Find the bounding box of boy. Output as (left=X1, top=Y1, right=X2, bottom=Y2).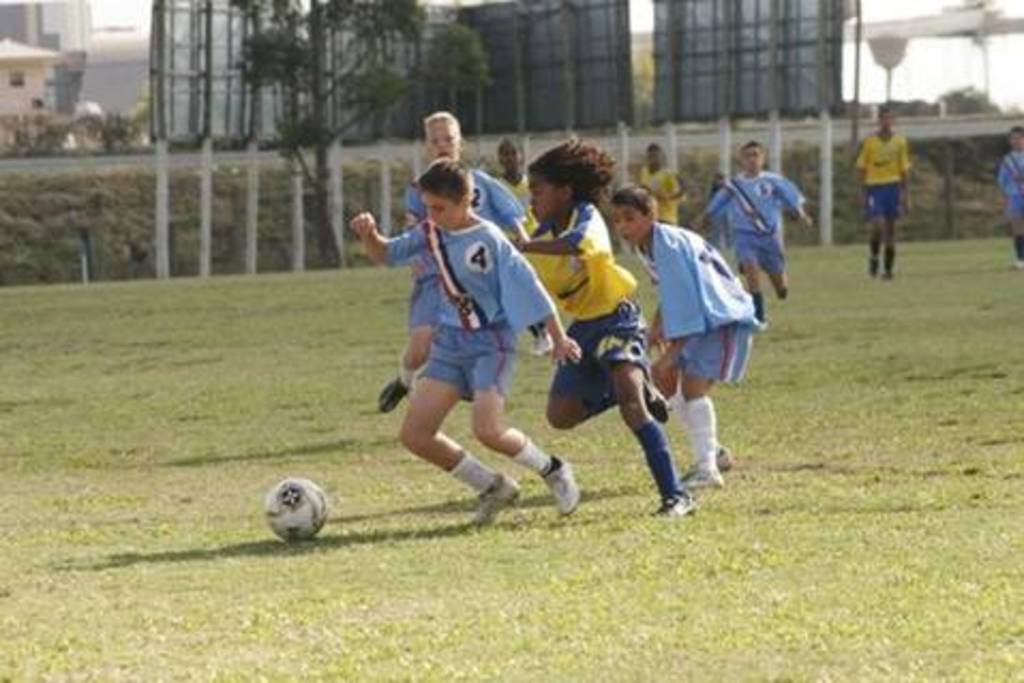
(left=632, top=137, right=688, bottom=231).
